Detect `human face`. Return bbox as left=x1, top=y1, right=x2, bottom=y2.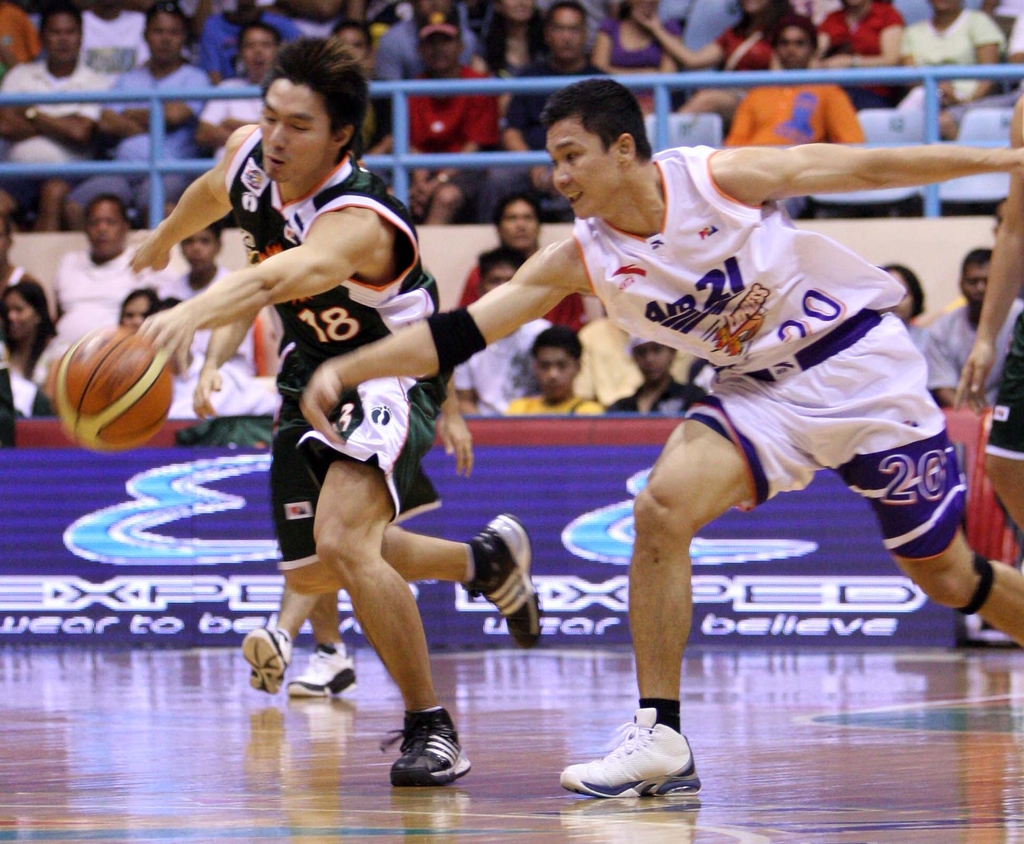
left=548, top=125, right=621, bottom=219.
